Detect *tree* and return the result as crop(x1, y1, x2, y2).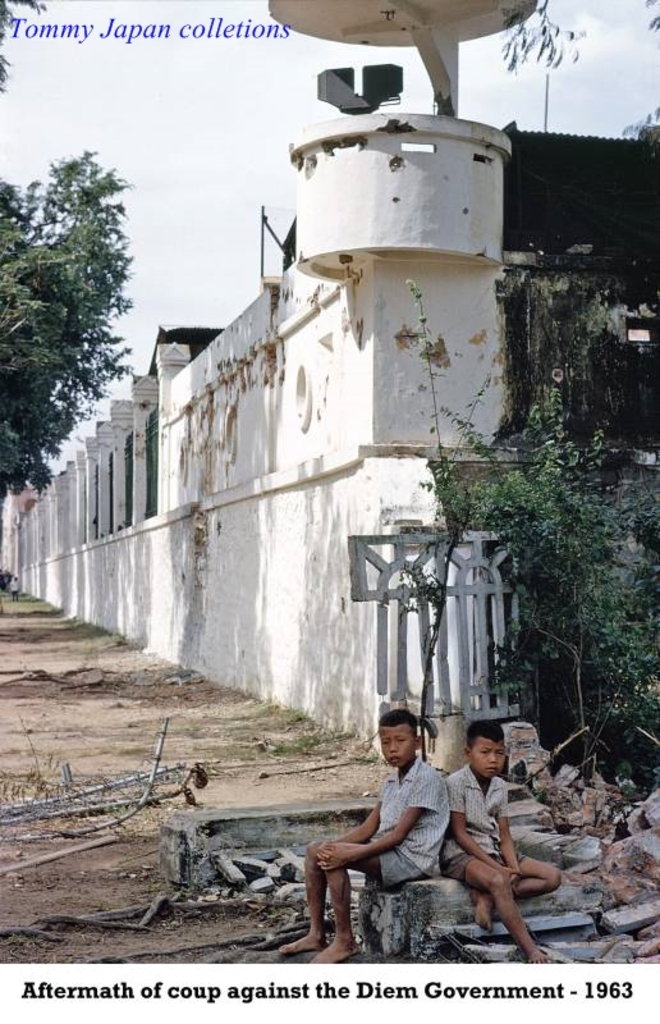
crop(0, 148, 128, 493).
